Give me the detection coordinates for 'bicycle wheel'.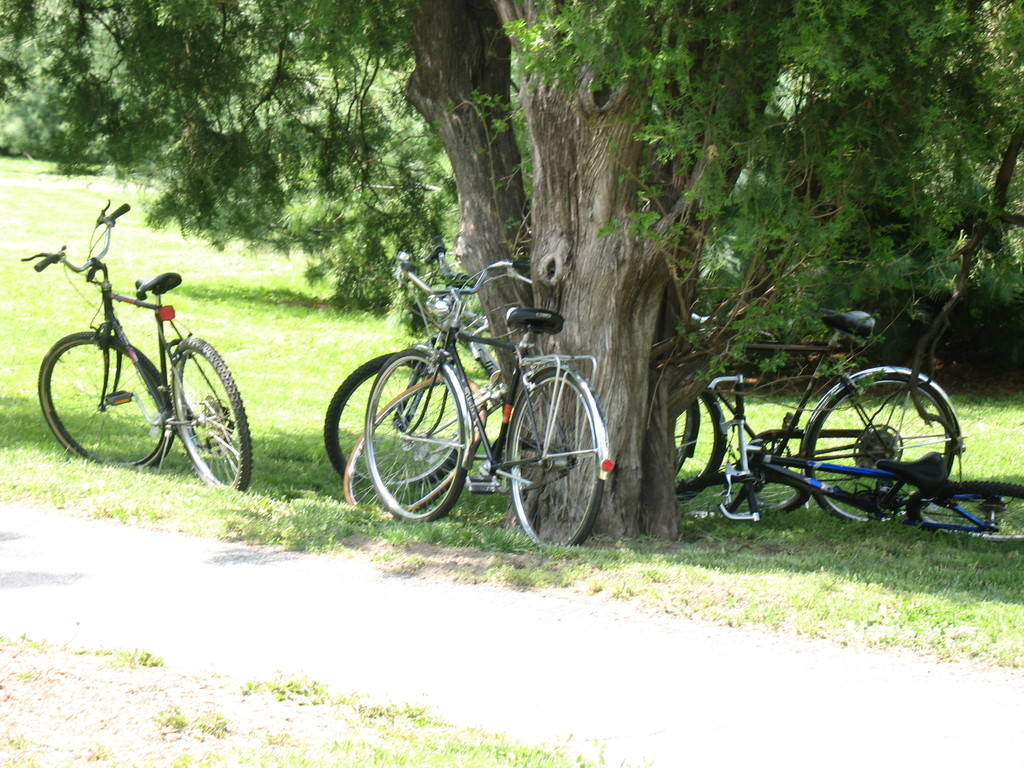
[x1=337, y1=373, x2=485, y2=516].
